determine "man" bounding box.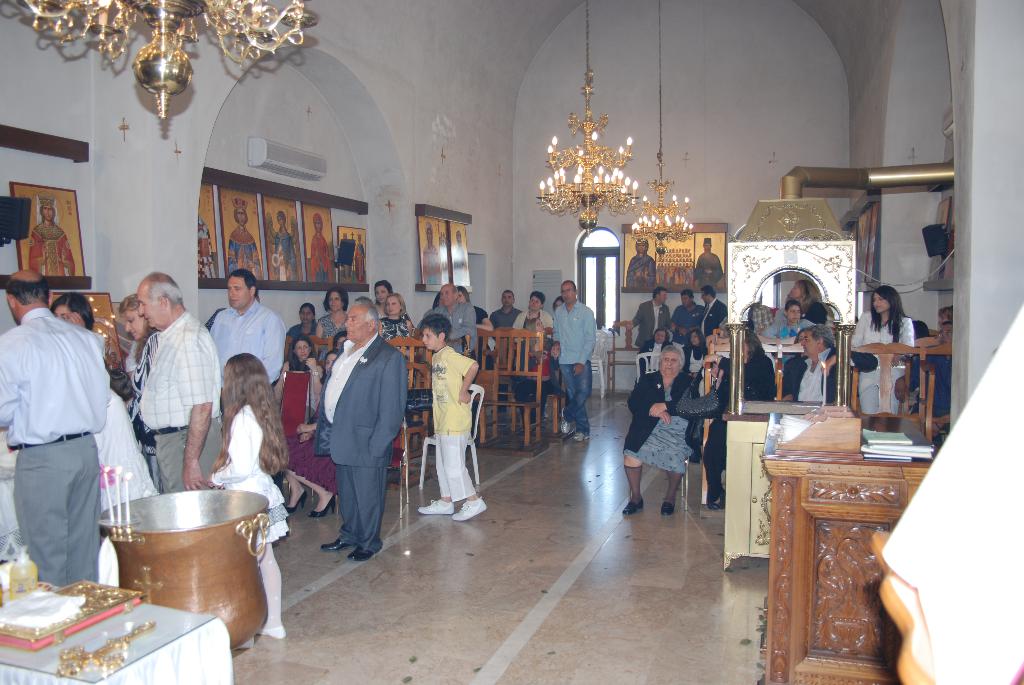
Determined: crop(138, 272, 226, 488).
